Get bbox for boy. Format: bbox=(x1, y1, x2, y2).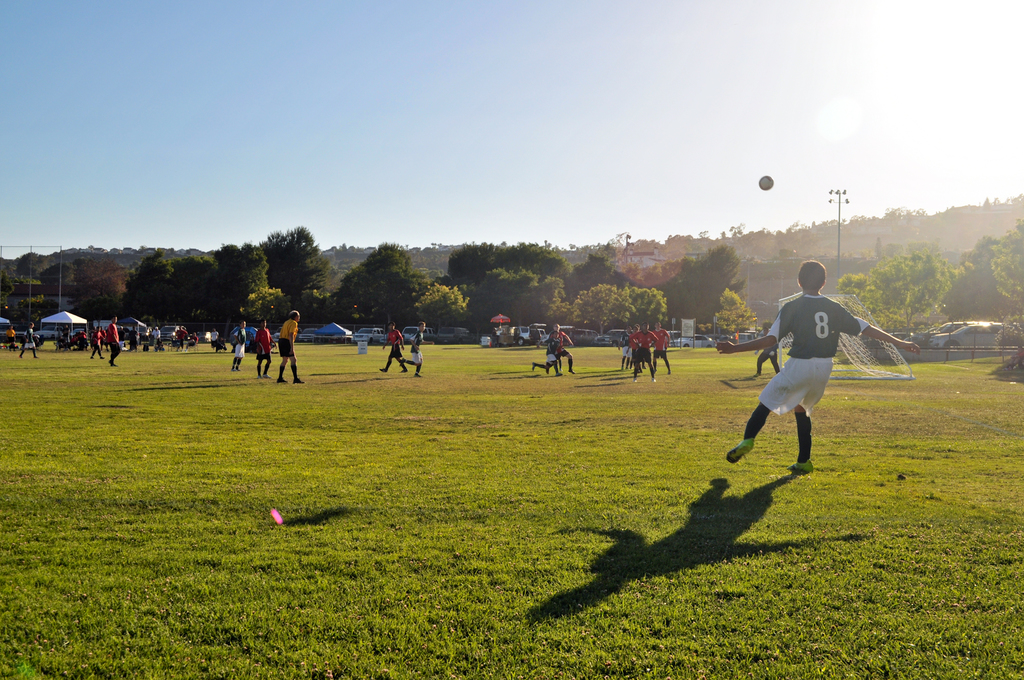
bbox=(106, 312, 122, 366).
